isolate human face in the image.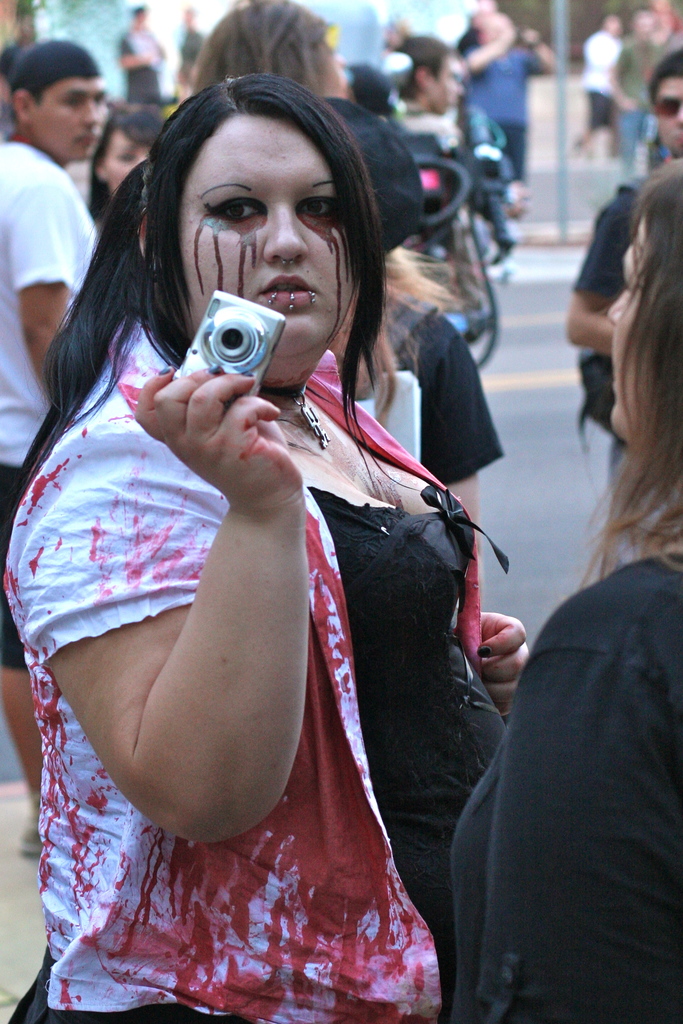
Isolated region: {"x1": 432, "y1": 57, "x2": 465, "y2": 113}.
